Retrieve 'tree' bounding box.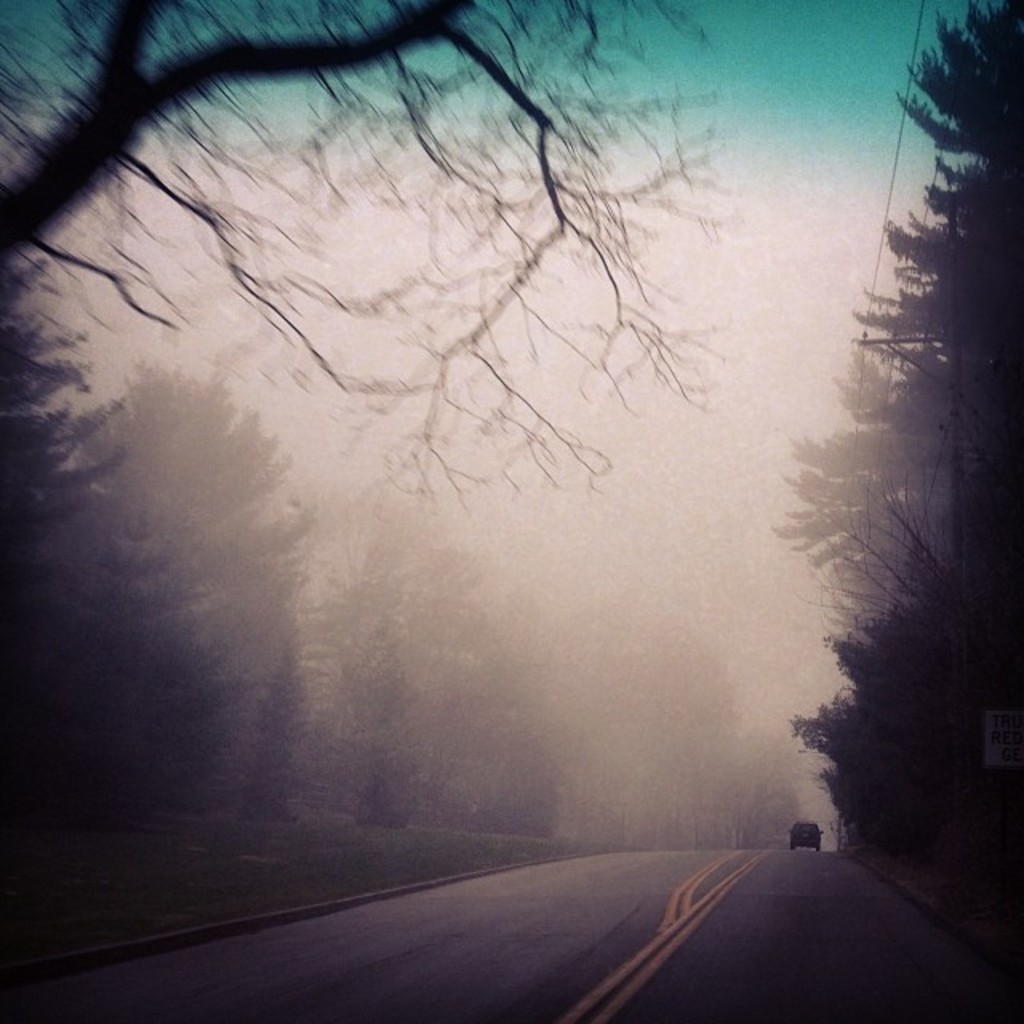
Bounding box: box=[336, 630, 430, 835].
